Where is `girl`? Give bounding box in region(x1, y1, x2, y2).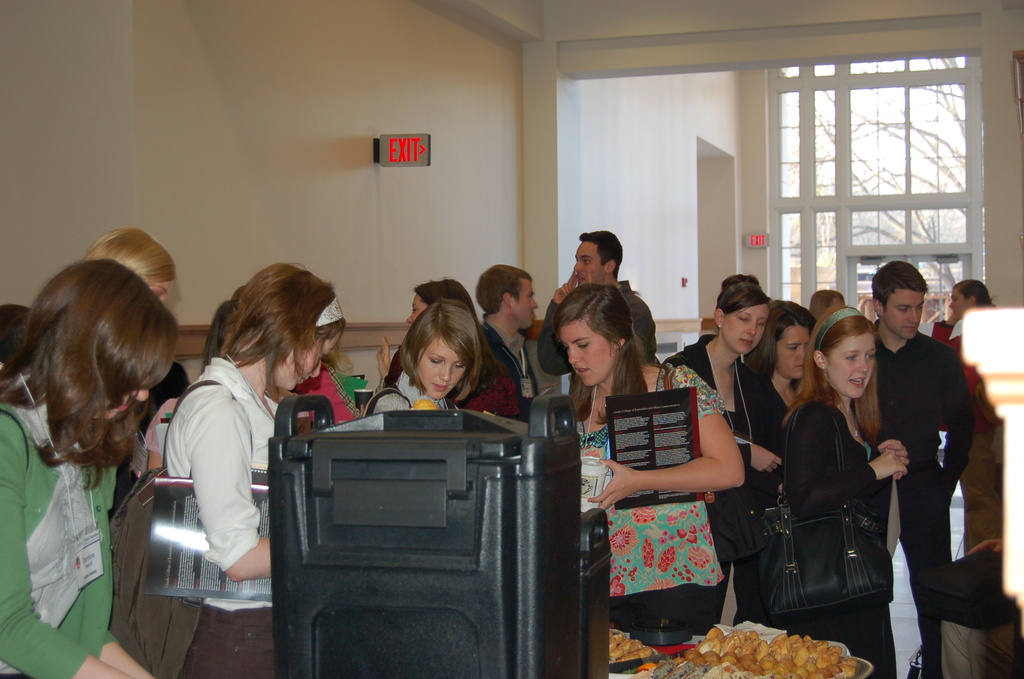
region(565, 280, 745, 642).
